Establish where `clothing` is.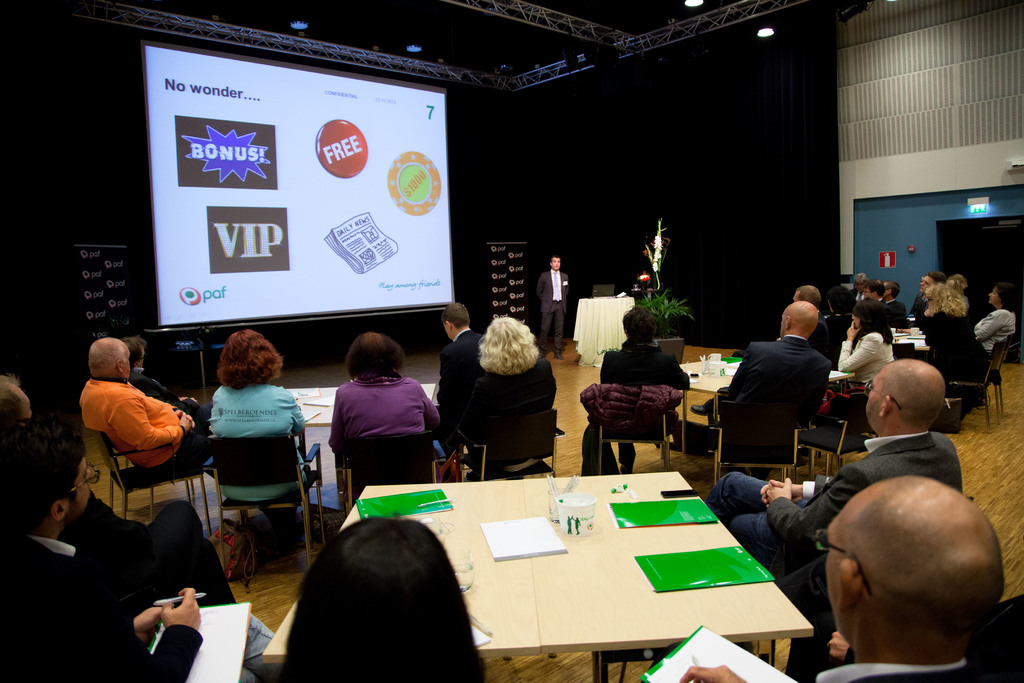
Established at 595 338 691 467.
